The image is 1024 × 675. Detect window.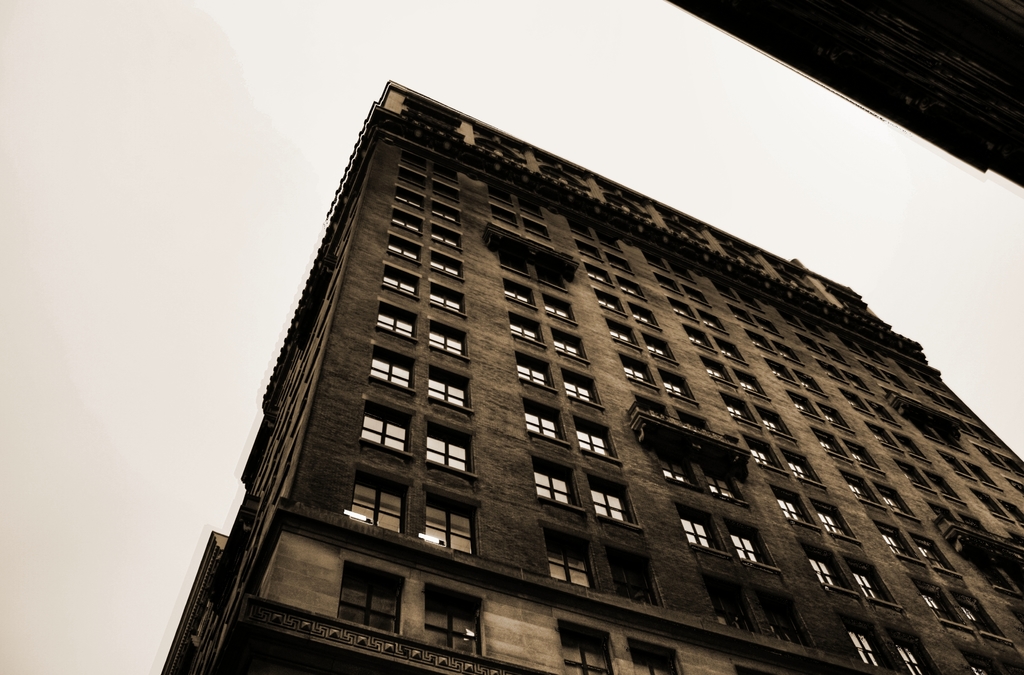
Detection: pyautogui.locateOnScreen(719, 339, 736, 354).
